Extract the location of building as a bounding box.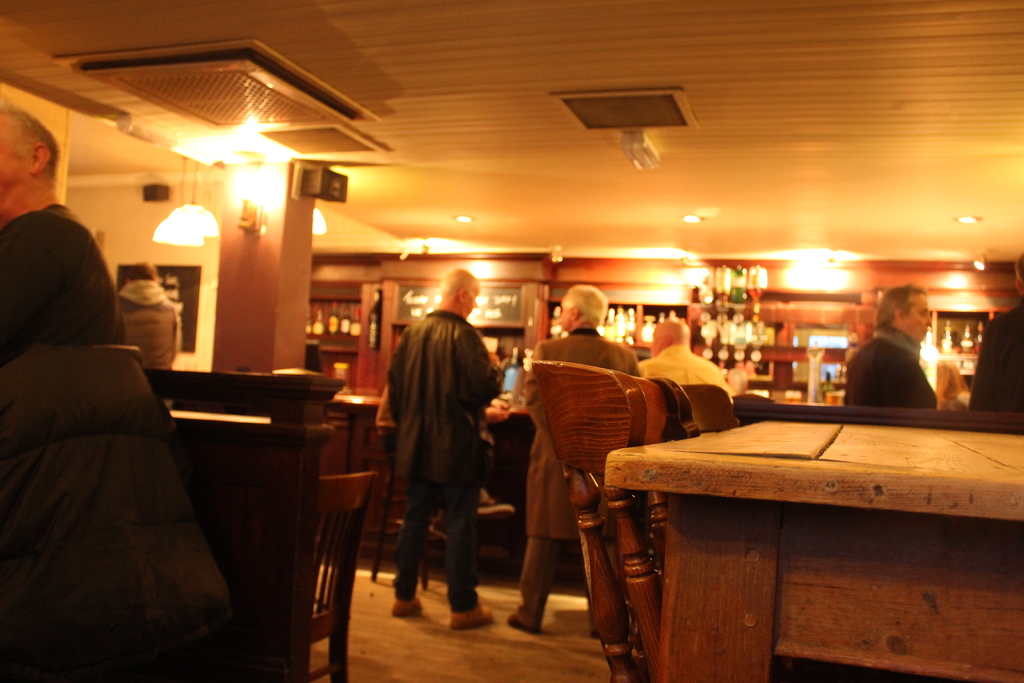
BBox(6, 0, 1016, 680).
